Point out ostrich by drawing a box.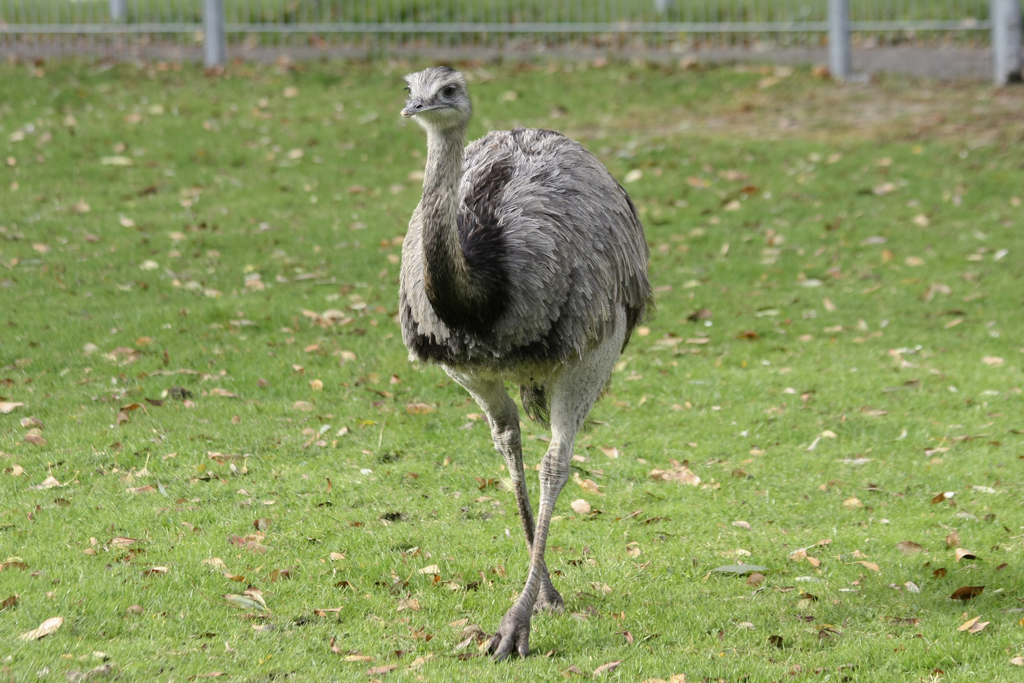
region(364, 30, 652, 680).
